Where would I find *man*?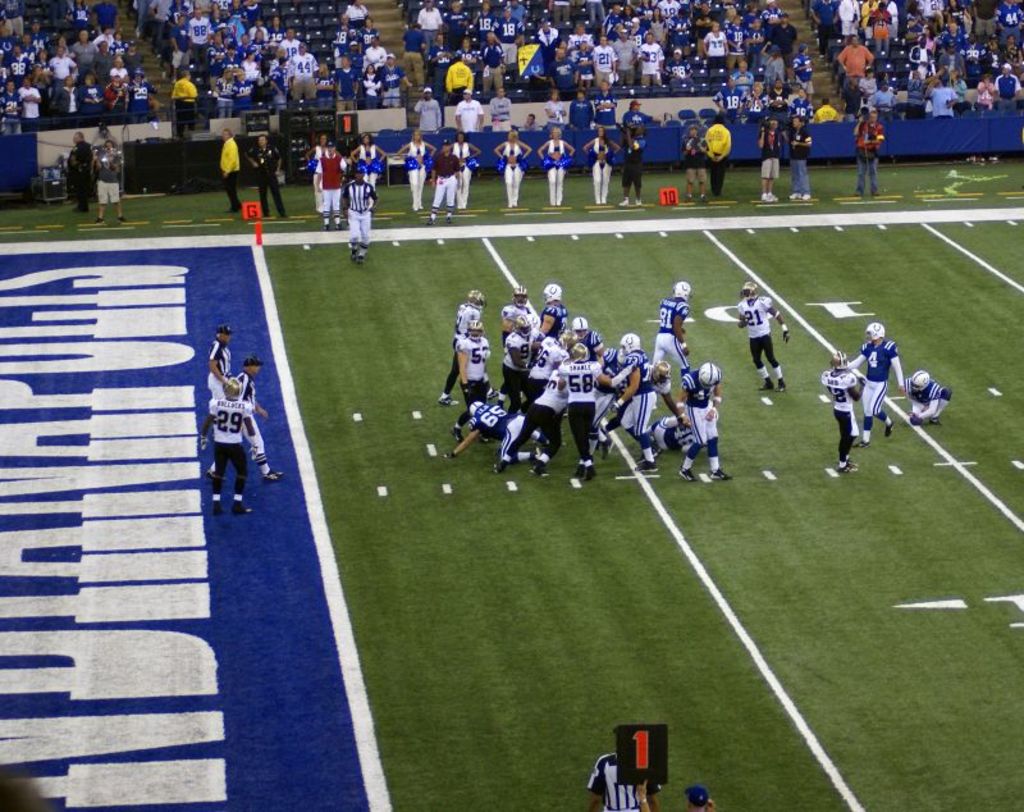
At detection(20, 33, 37, 60).
